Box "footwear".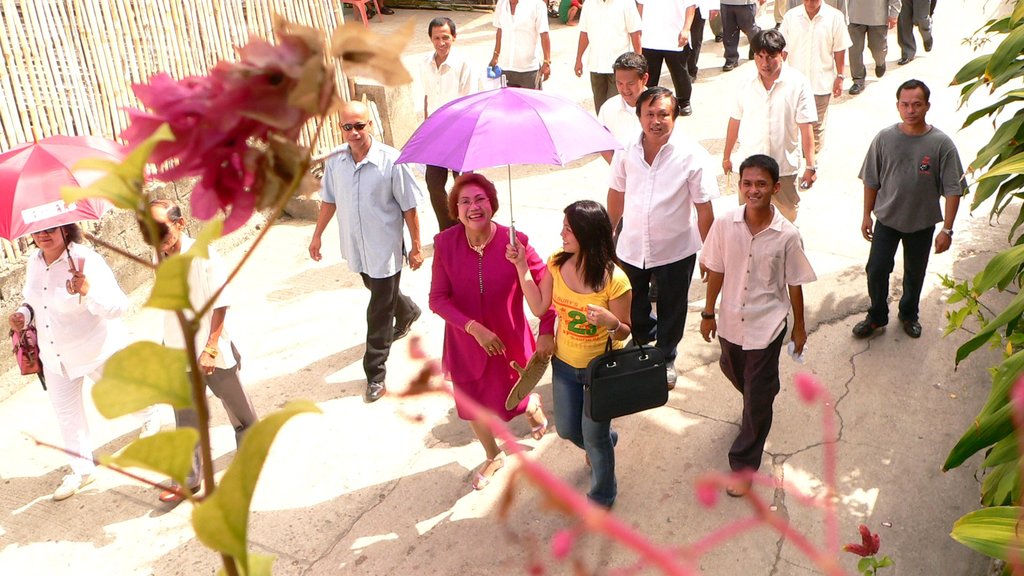
bbox=(721, 58, 739, 72).
